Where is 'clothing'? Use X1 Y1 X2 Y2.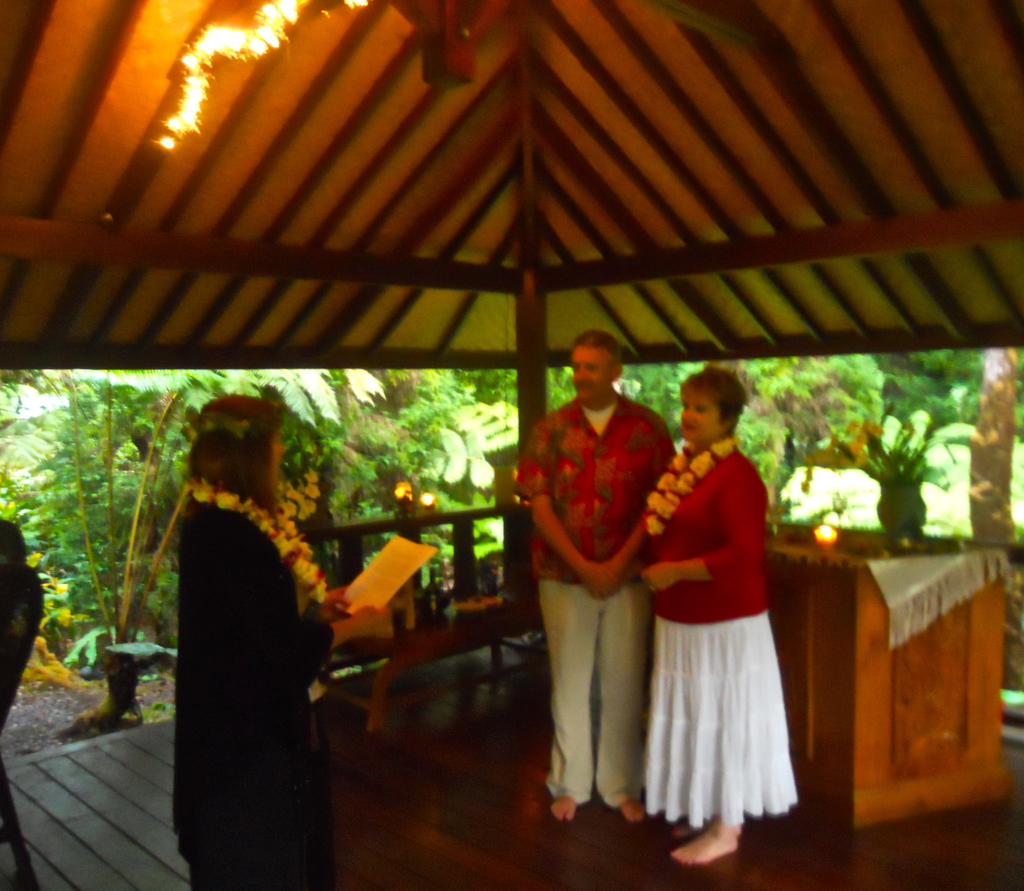
171 491 337 890.
